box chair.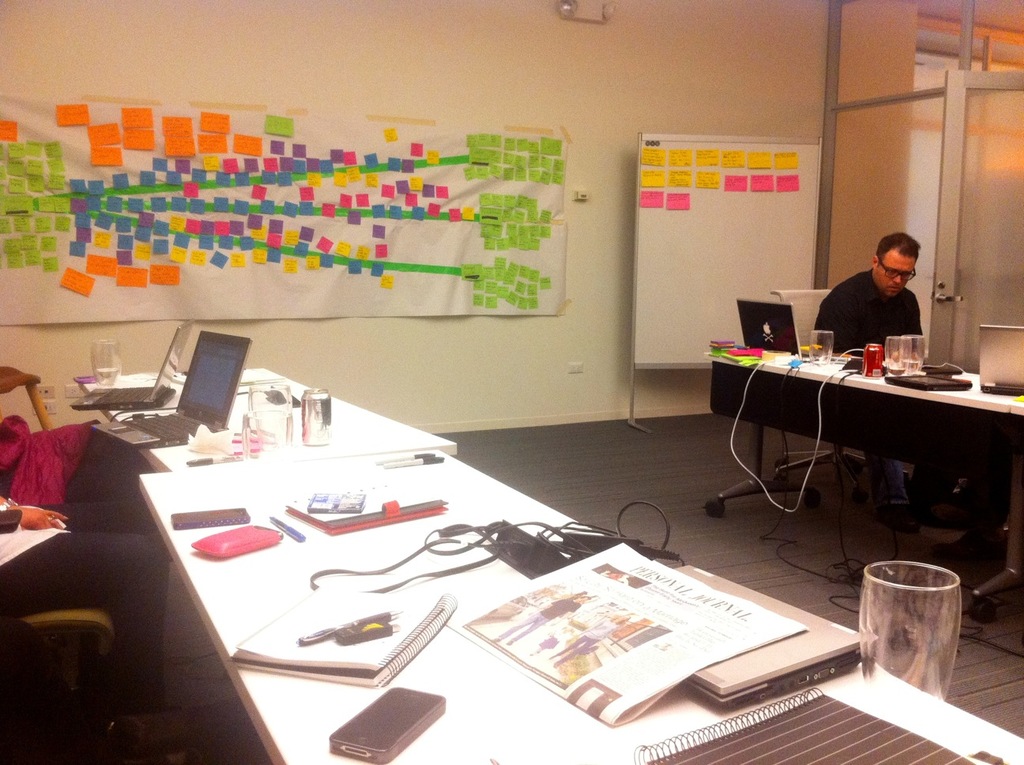
rect(11, 606, 118, 744).
